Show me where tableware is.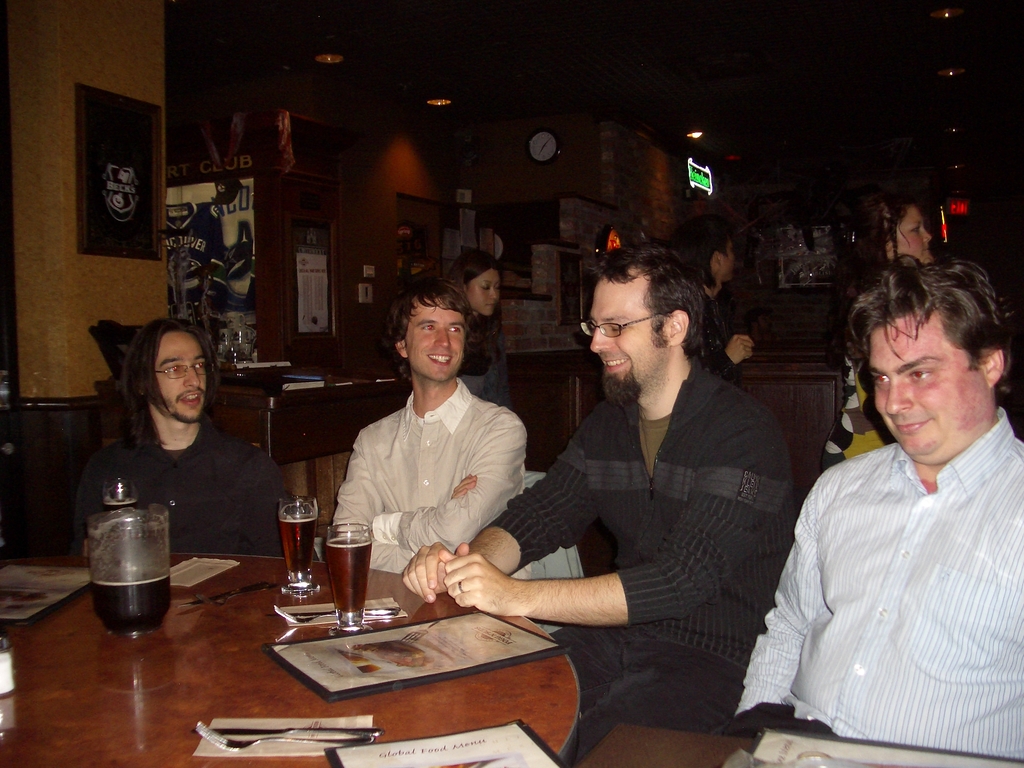
tableware is at pyautogui.locateOnScreen(266, 604, 401, 614).
